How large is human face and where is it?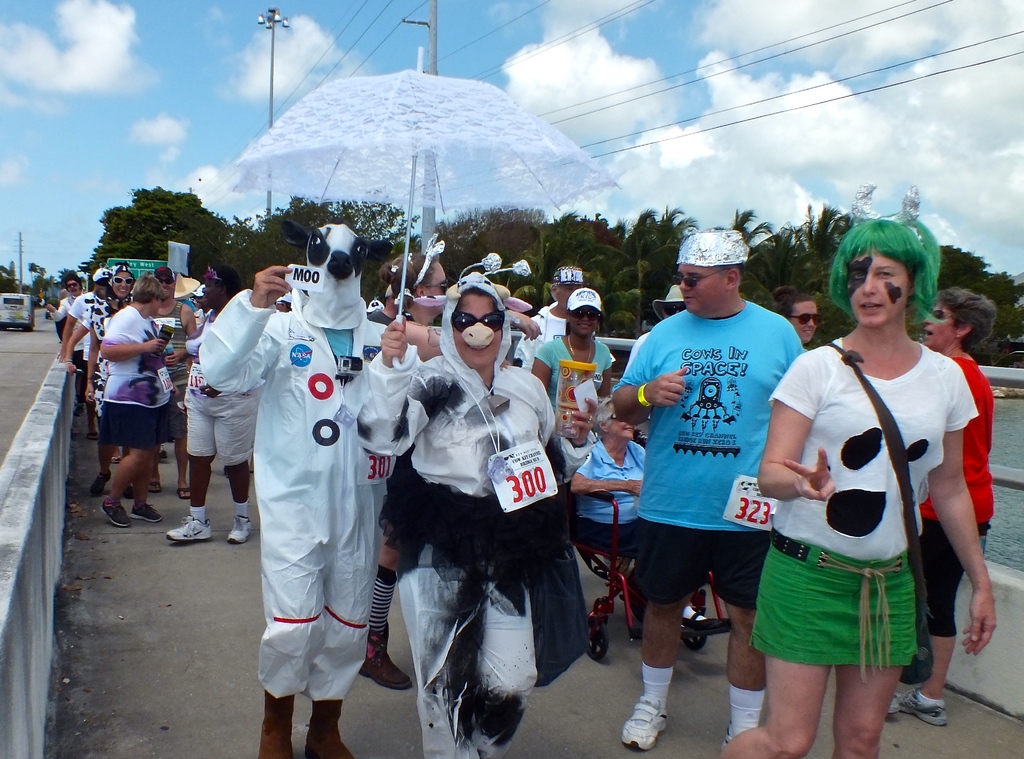
Bounding box: 419, 258, 451, 316.
